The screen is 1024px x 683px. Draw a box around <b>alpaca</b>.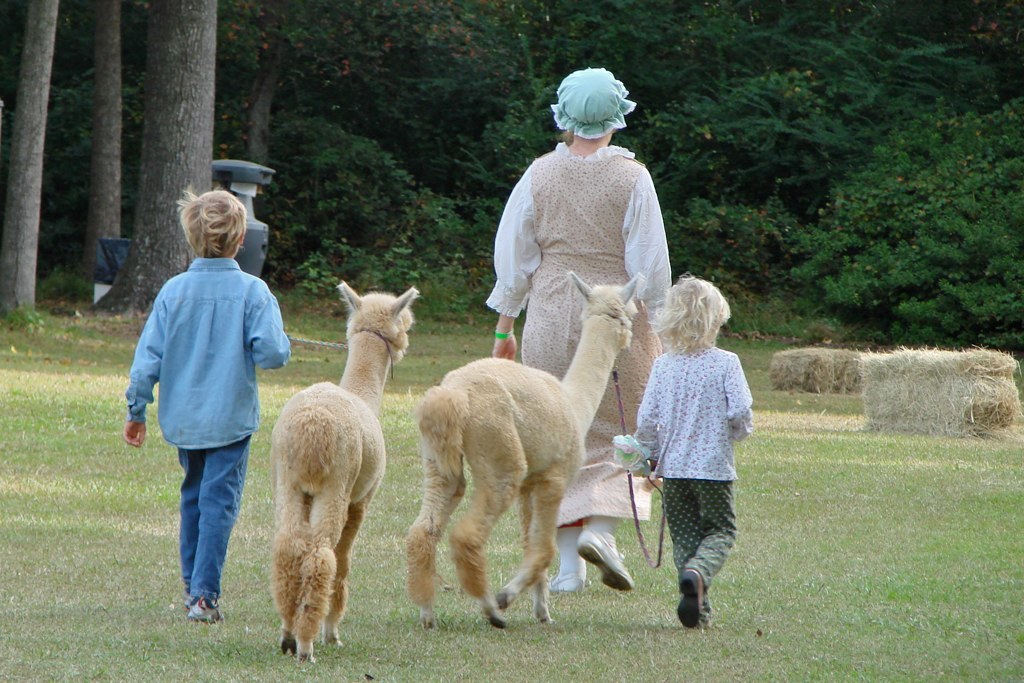
locate(405, 269, 642, 634).
